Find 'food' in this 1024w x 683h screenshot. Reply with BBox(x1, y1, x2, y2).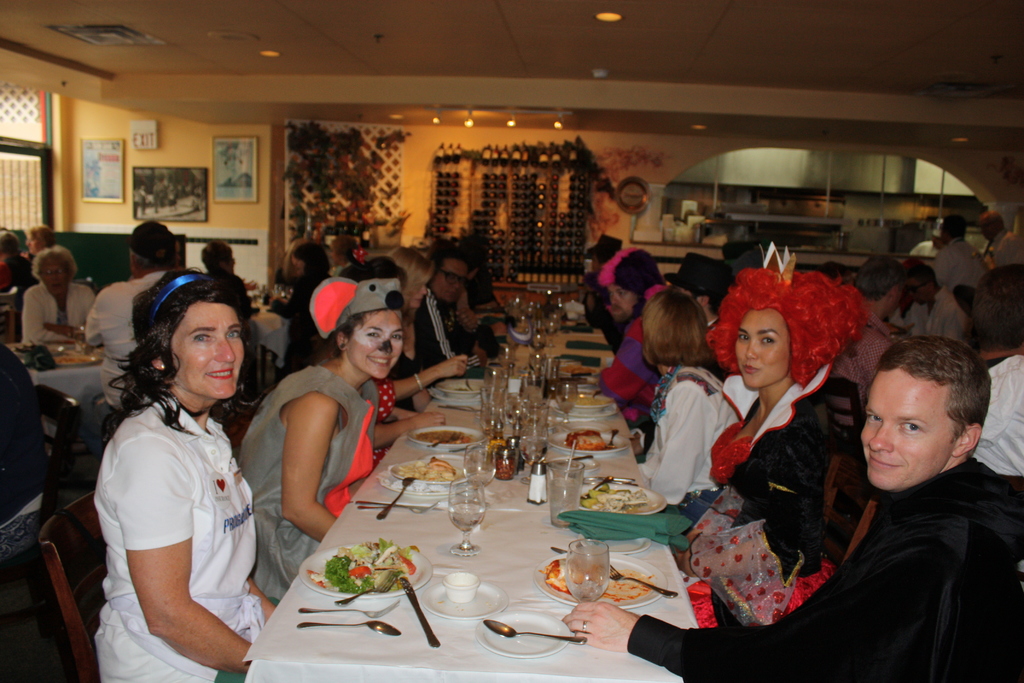
BBox(565, 427, 607, 453).
